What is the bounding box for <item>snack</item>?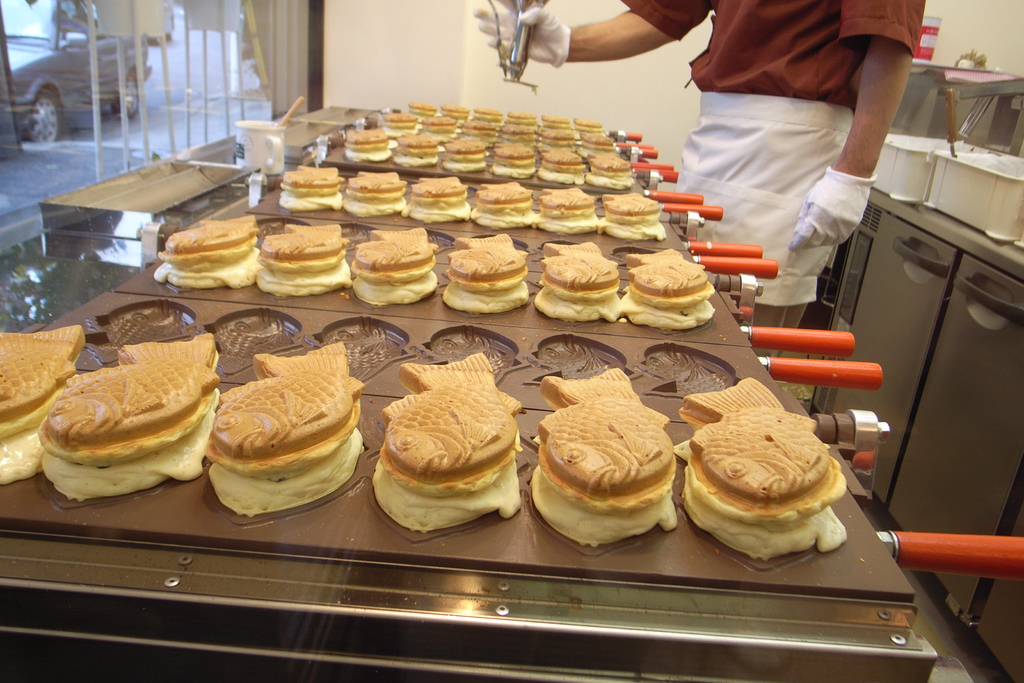
(1,325,83,489).
